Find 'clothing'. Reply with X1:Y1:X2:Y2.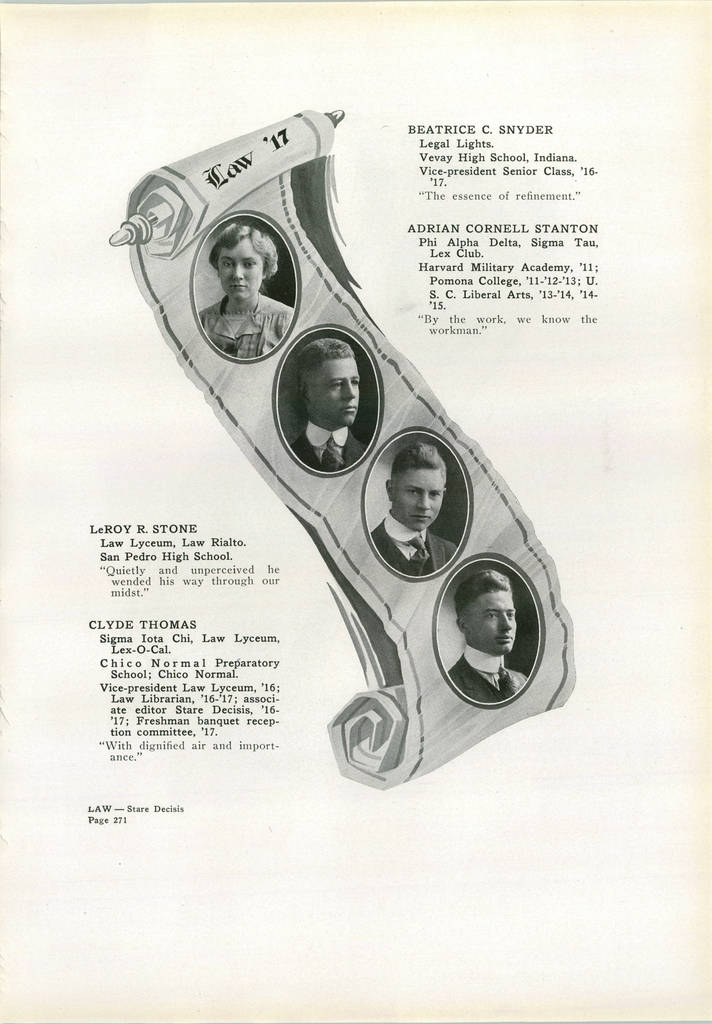
371:512:457:582.
